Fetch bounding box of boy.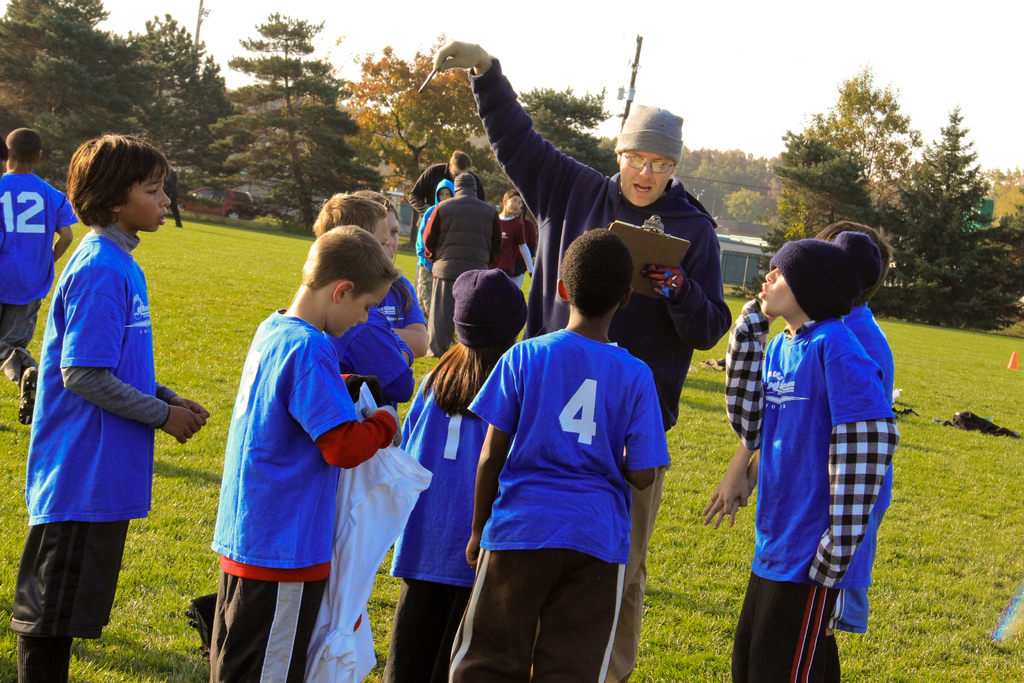
Bbox: pyautogui.locateOnScreen(210, 227, 399, 682).
